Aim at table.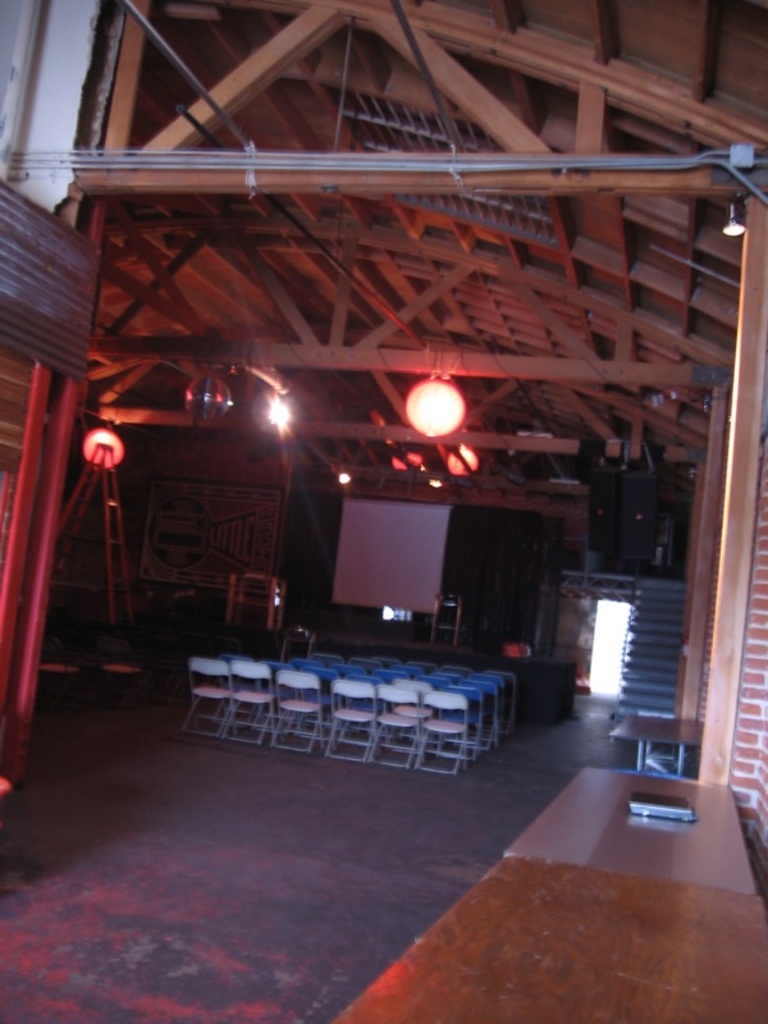
Aimed at {"x1": 503, "y1": 755, "x2": 763, "y2": 899}.
